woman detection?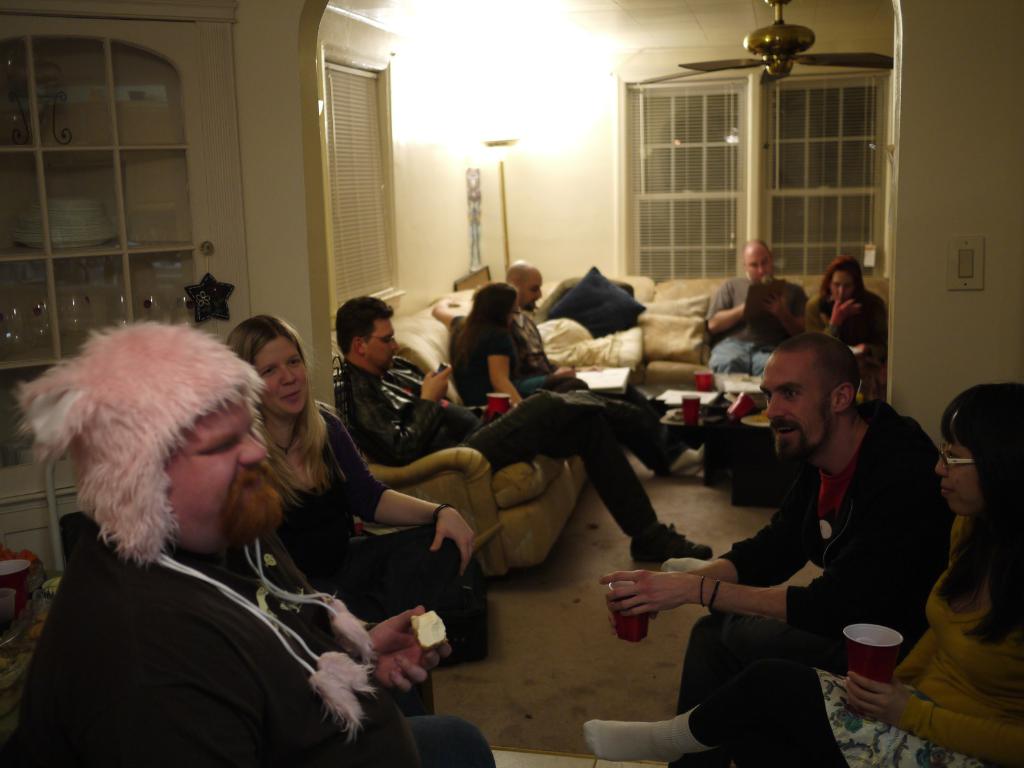
<bbox>801, 260, 893, 373</bbox>
